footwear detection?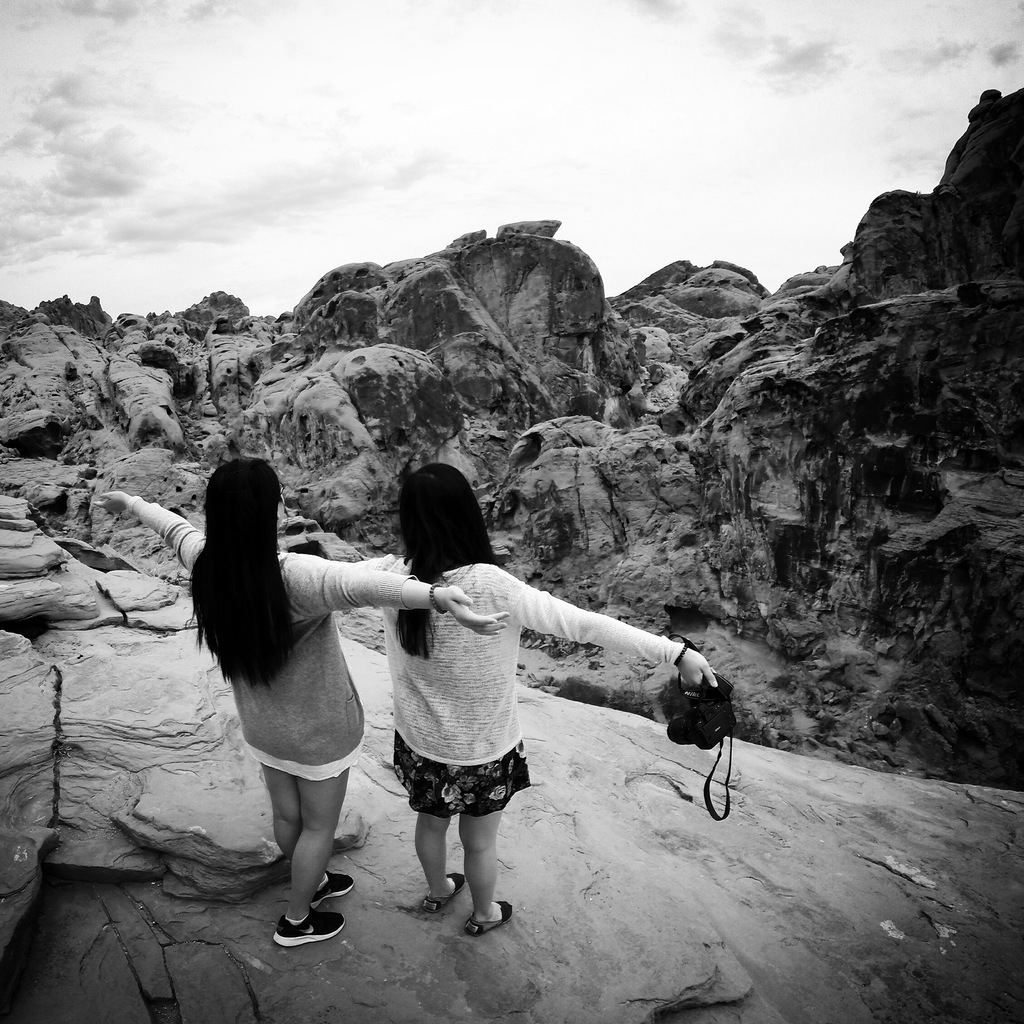
262/855/353/957
